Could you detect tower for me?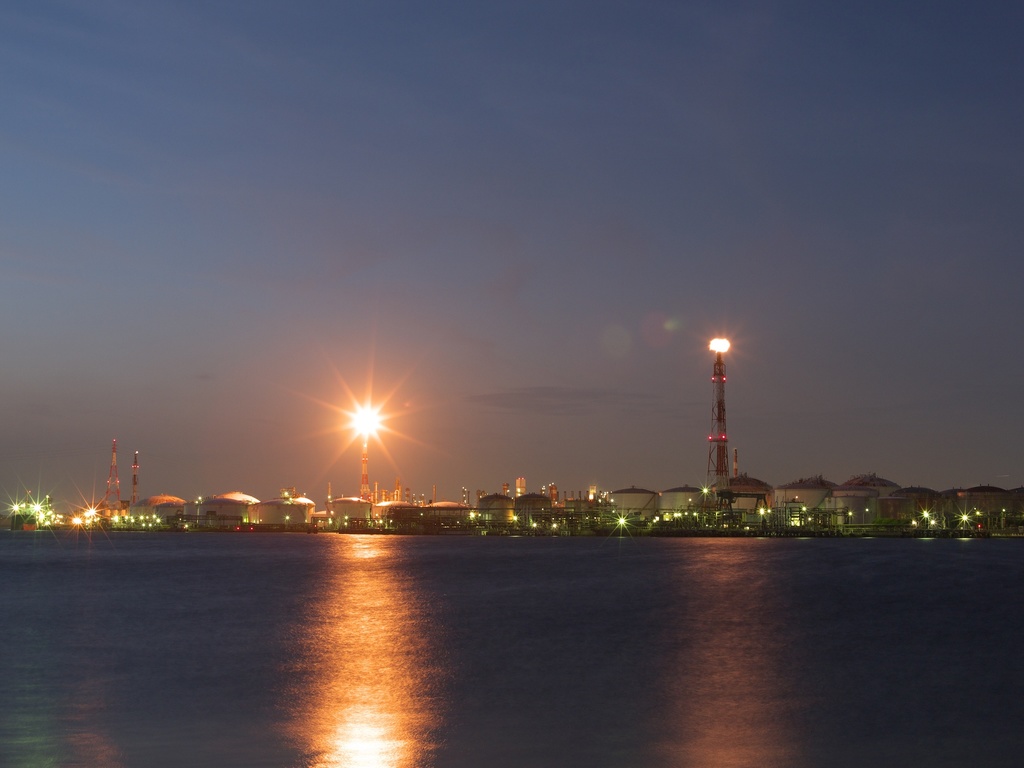
Detection result: (x1=456, y1=481, x2=472, y2=507).
